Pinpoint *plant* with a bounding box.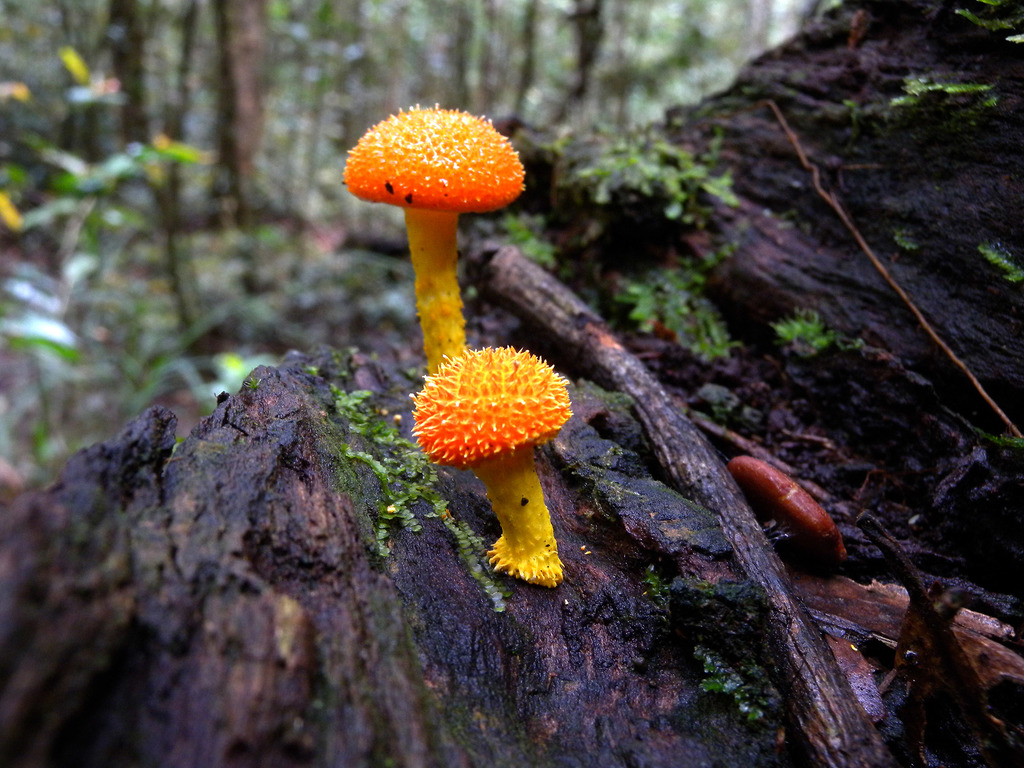
l=769, t=305, r=872, b=359.
